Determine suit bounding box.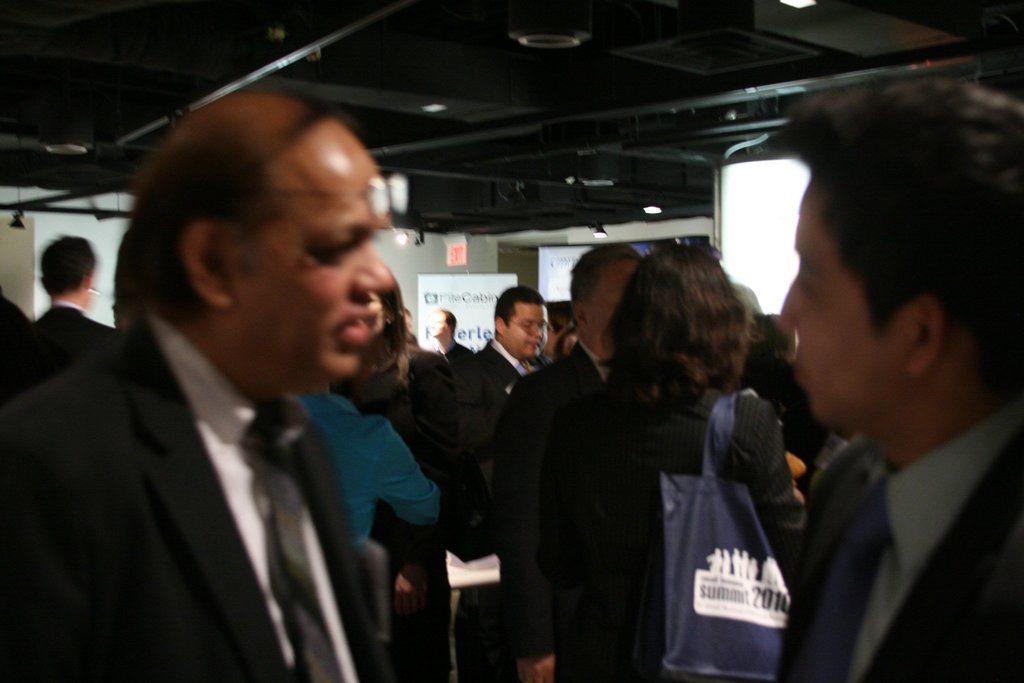
Determined: Rect(456, 331, 540, 492).
